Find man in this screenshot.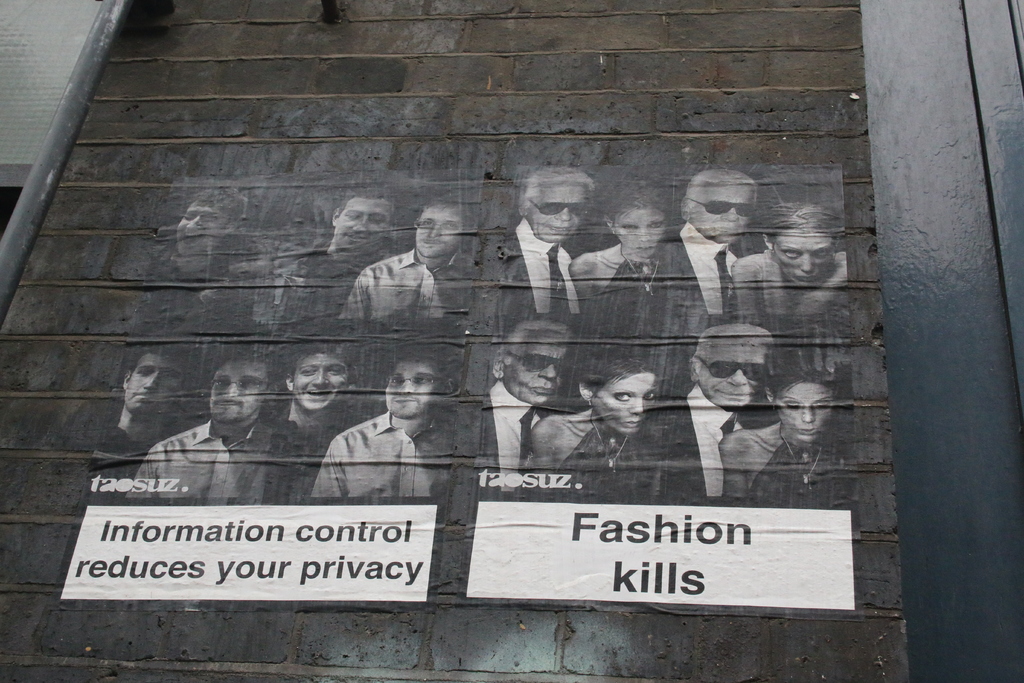
The bounding box for man is {"left": 246, "top": 194, "right": 403, "bottom": 318}.
